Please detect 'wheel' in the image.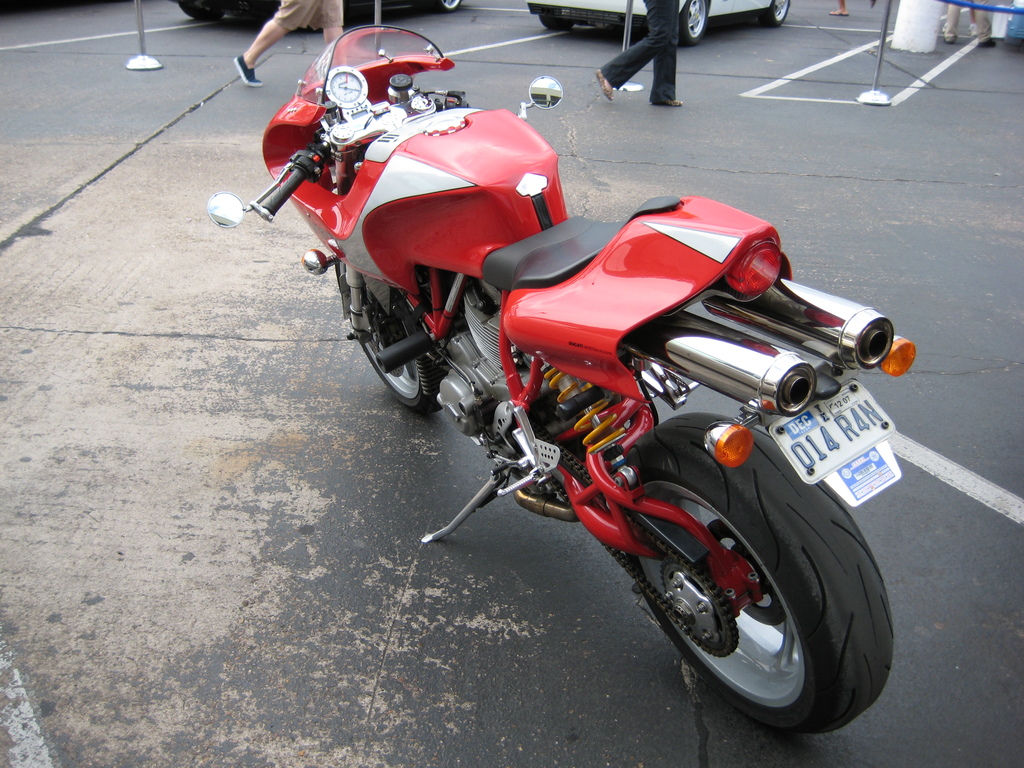
bbox(433, 0, 464, 13).
